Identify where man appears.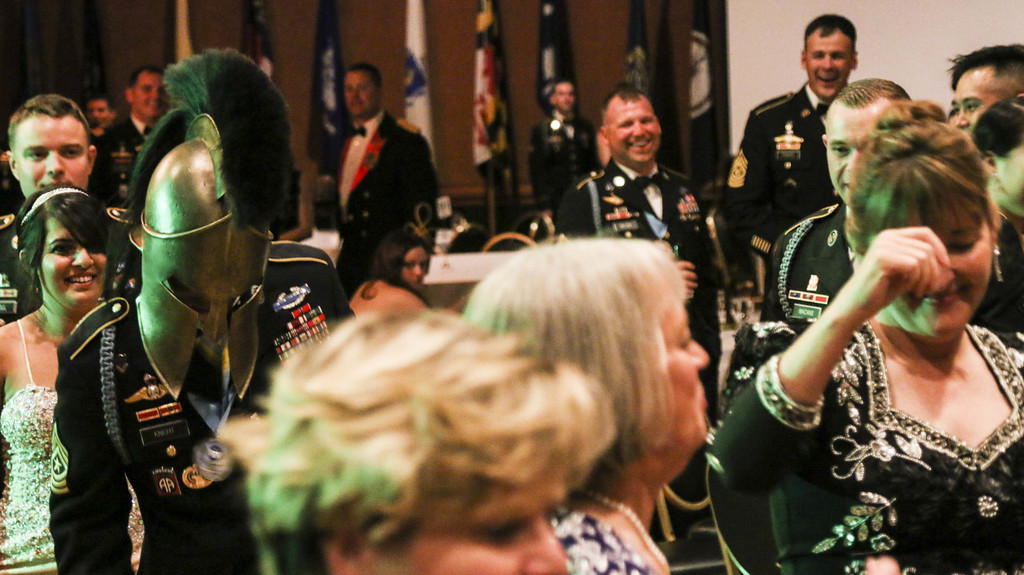
Appears at region(554, 84, 723, 542).
